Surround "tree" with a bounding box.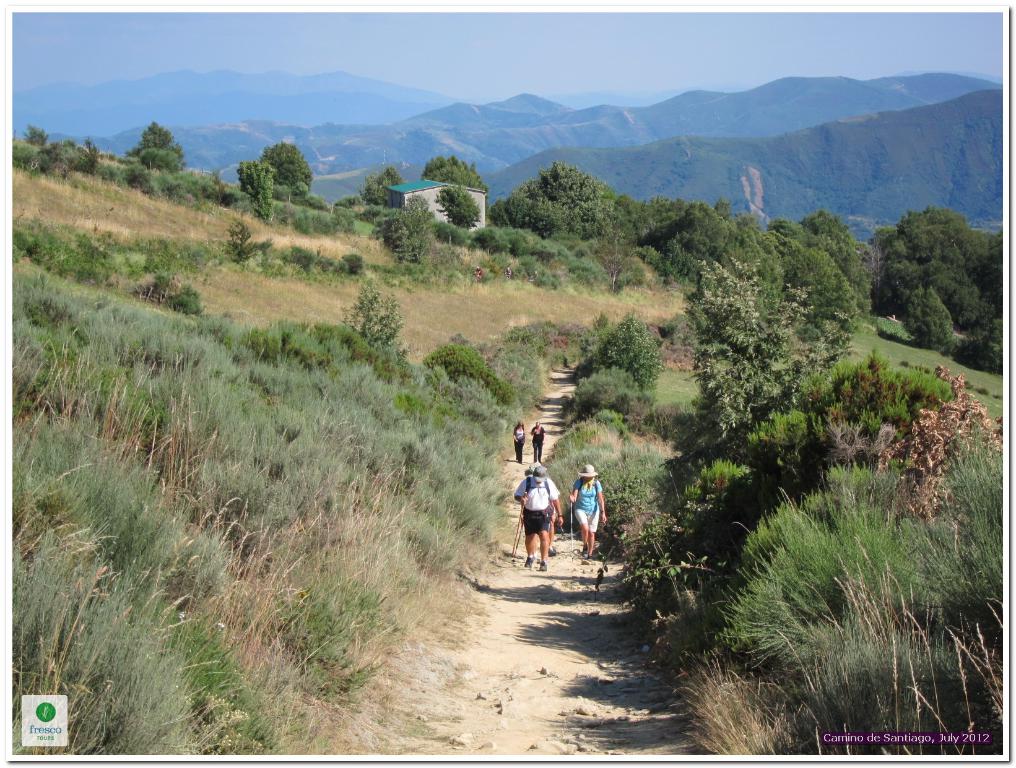
<bbox>616, 195, 641, 226</bbox>.
